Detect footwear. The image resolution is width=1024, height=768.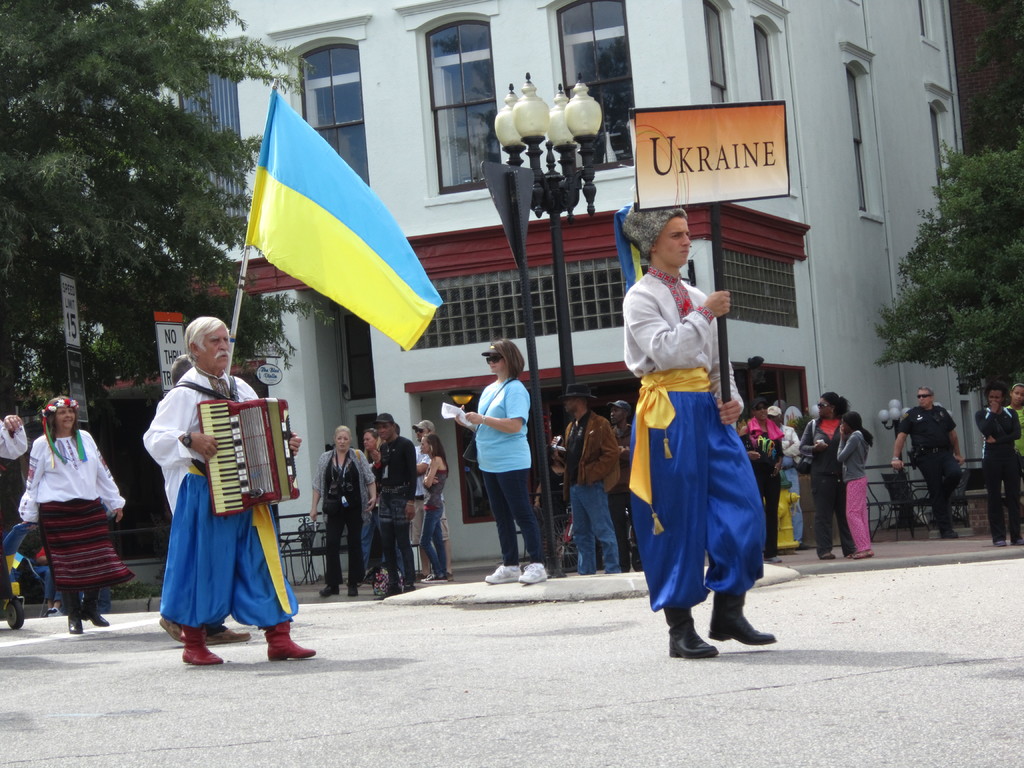
{"x1": 184, "y1": 625, "x2": 223, "y2": 665}.
